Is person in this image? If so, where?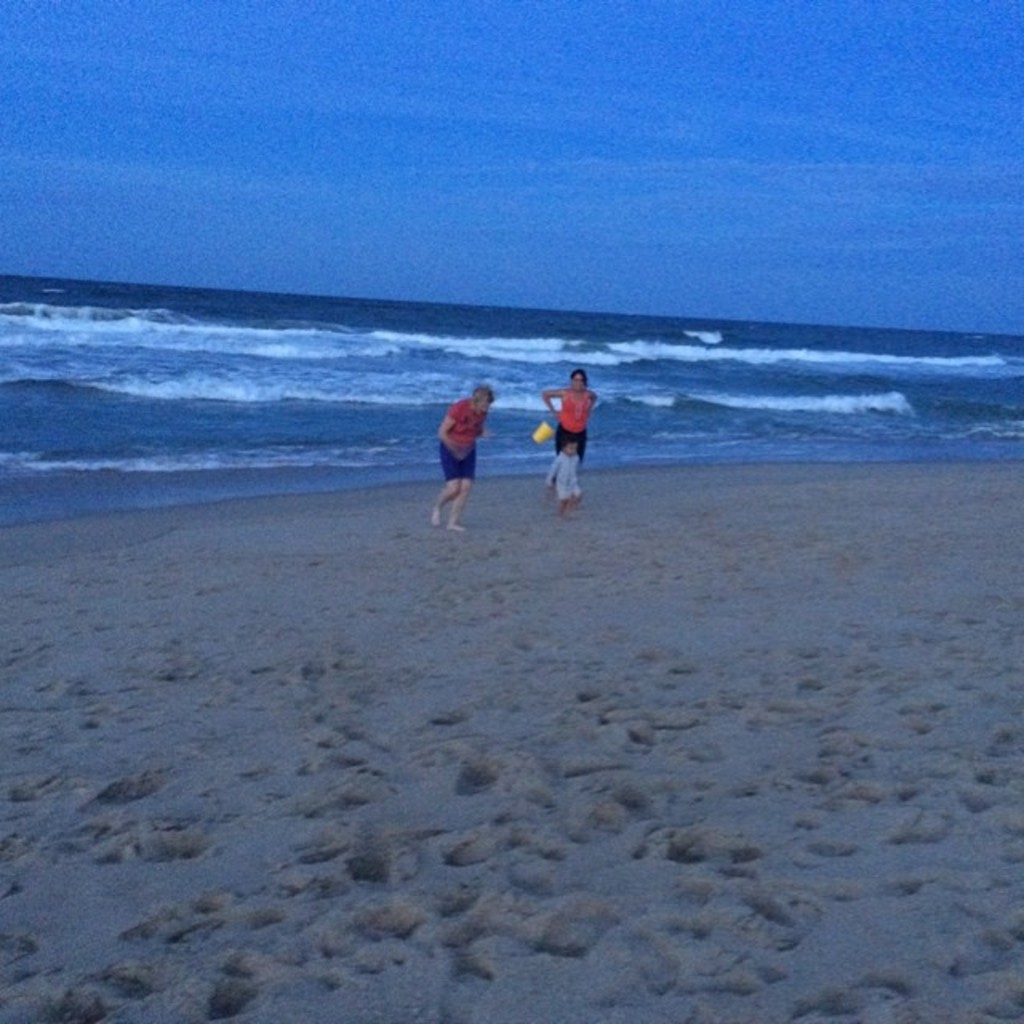
Yes, at x1=542 y1=443 x2=579 y2=518.
